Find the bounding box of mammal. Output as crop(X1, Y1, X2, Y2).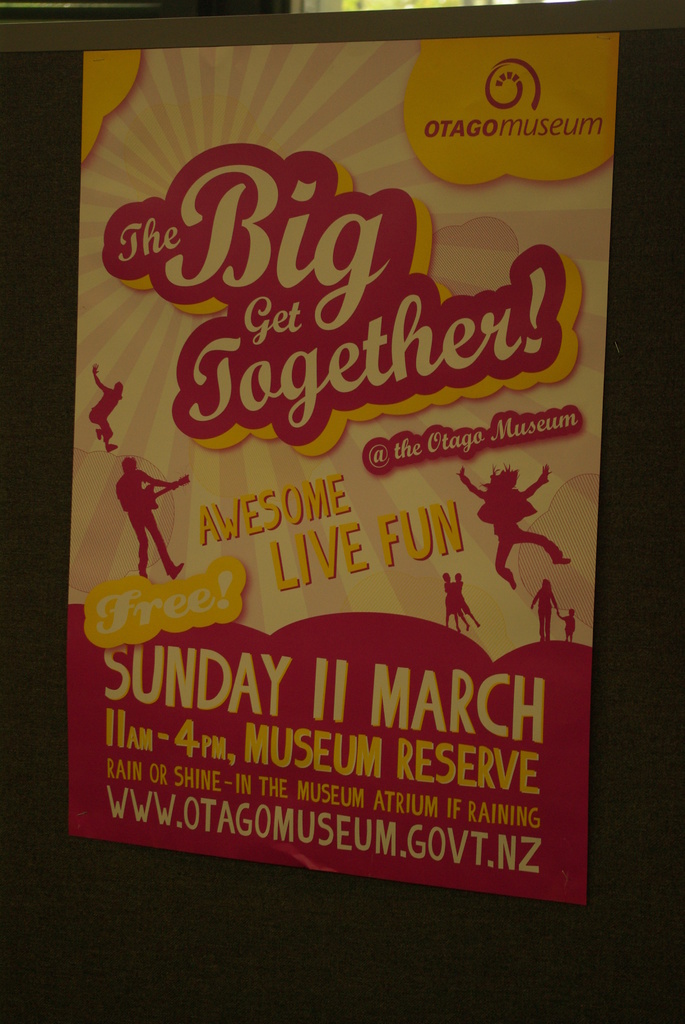
crop(89, 364, 124, 452).
